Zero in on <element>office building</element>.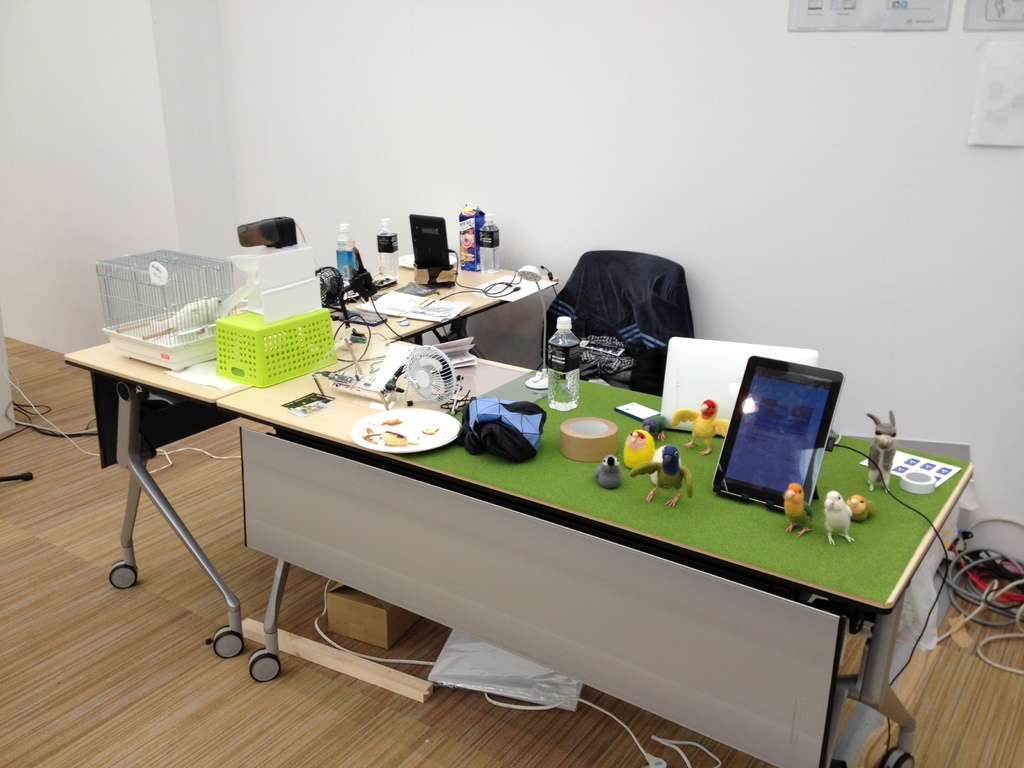
Zeroed in: [5, 12, 1023, 745].
